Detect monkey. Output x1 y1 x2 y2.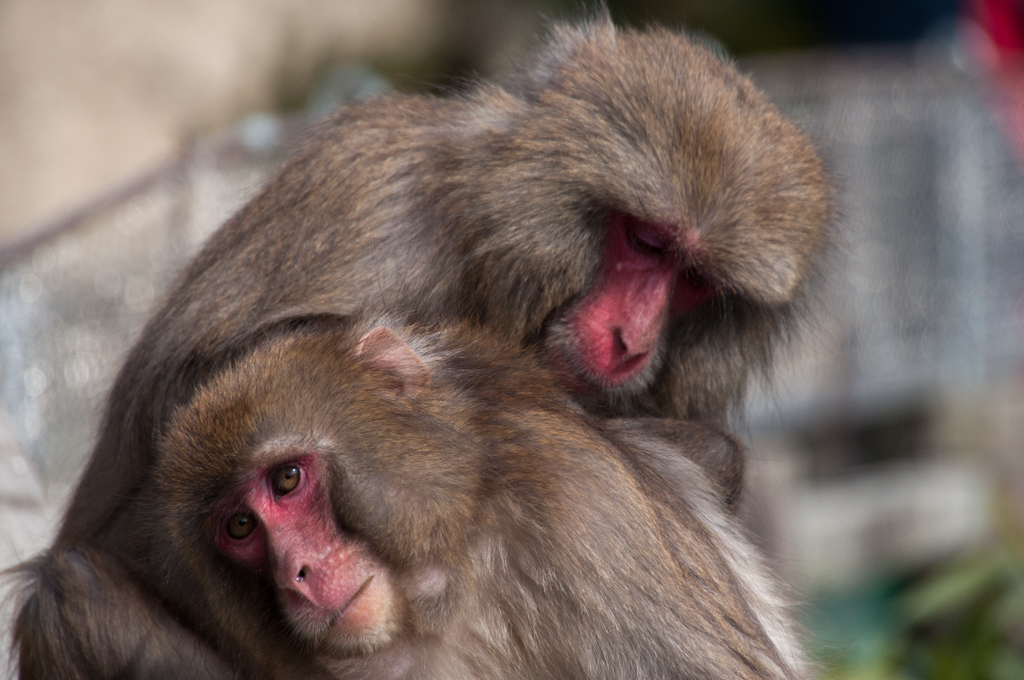
0 0 841 679.
